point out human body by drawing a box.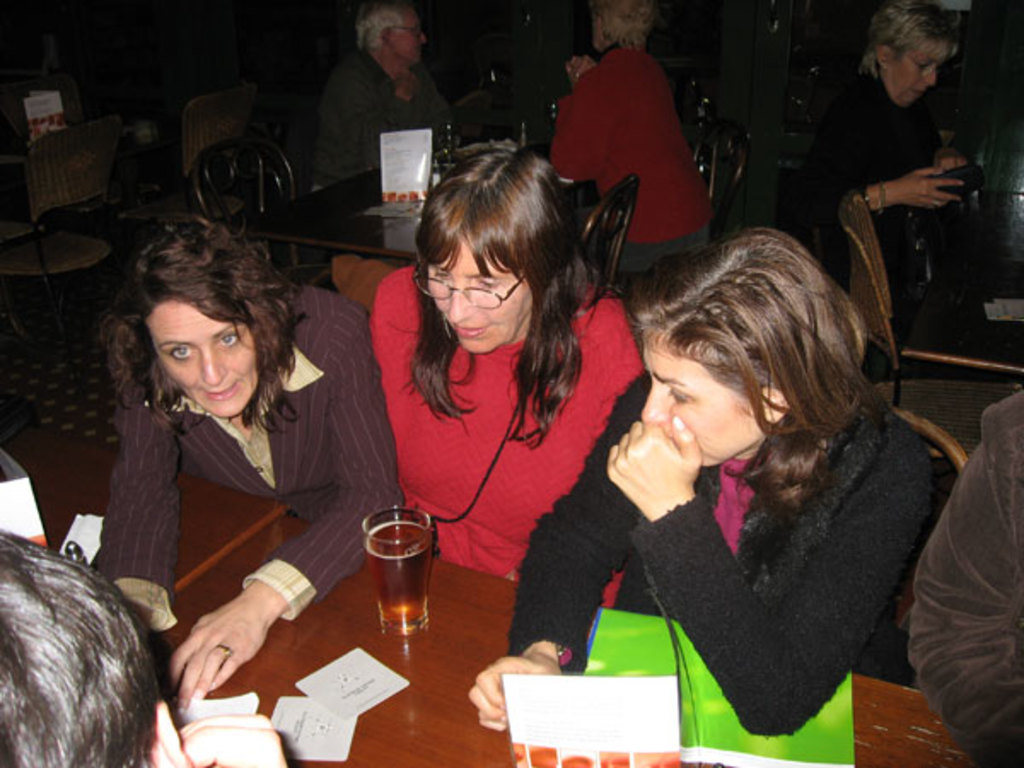
x1=550 y1=0 x2=713 y2=263.
